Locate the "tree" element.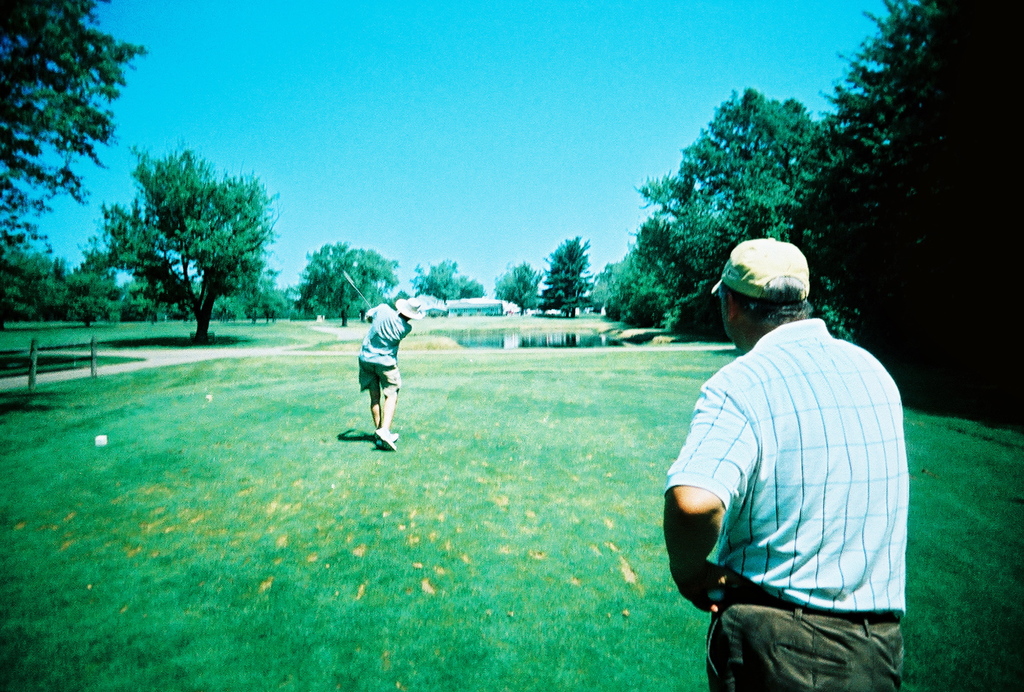
Element bbox: detection(547, 238, 597, 317).
